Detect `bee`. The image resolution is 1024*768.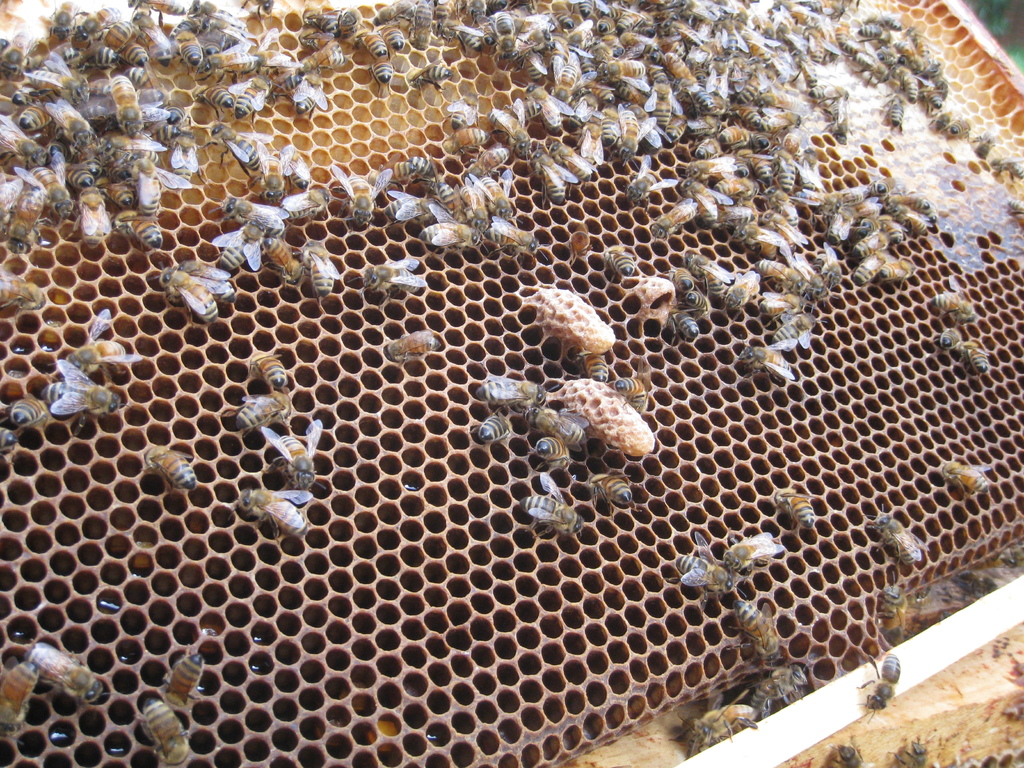
<box>669,291,710,319</box>.
